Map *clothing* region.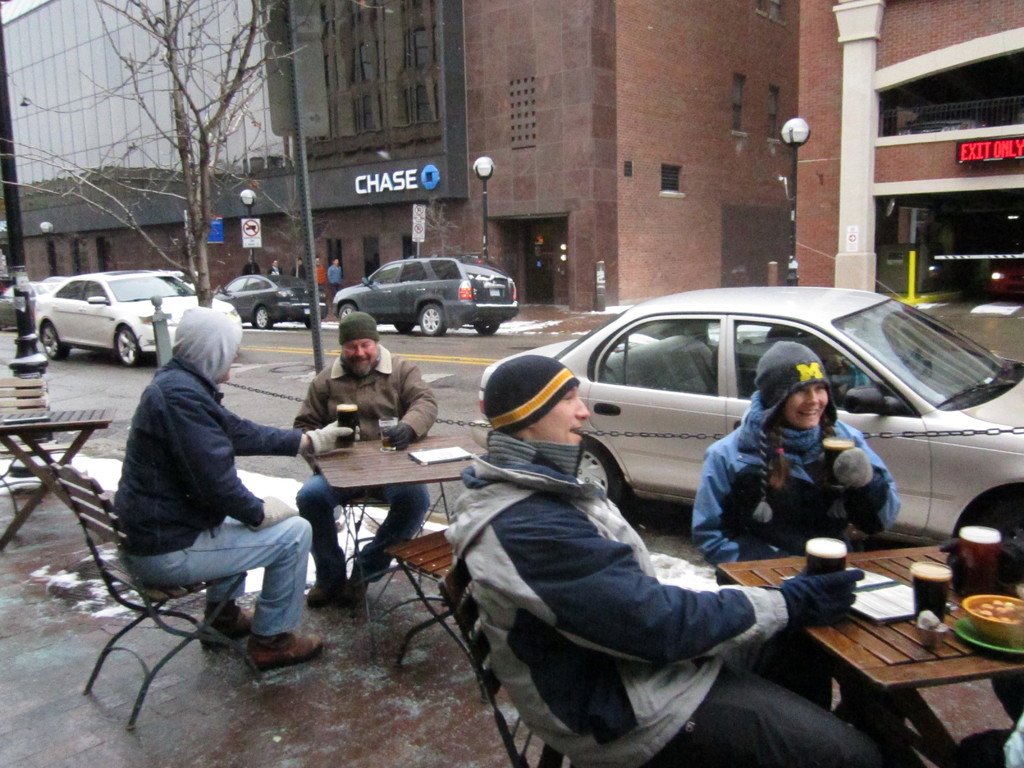
Mapped to 687,418,908,577.
